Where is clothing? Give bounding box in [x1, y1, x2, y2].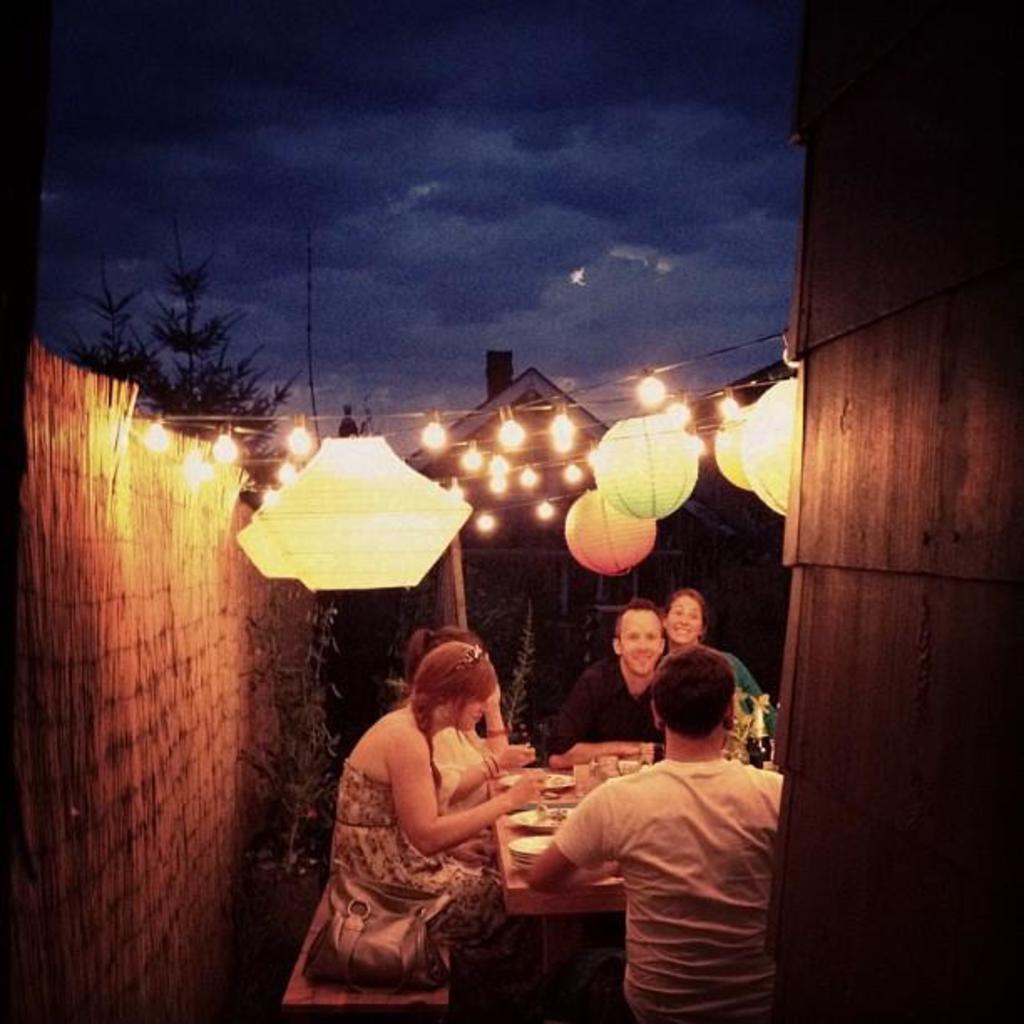
[422, 719, 500, 883].
